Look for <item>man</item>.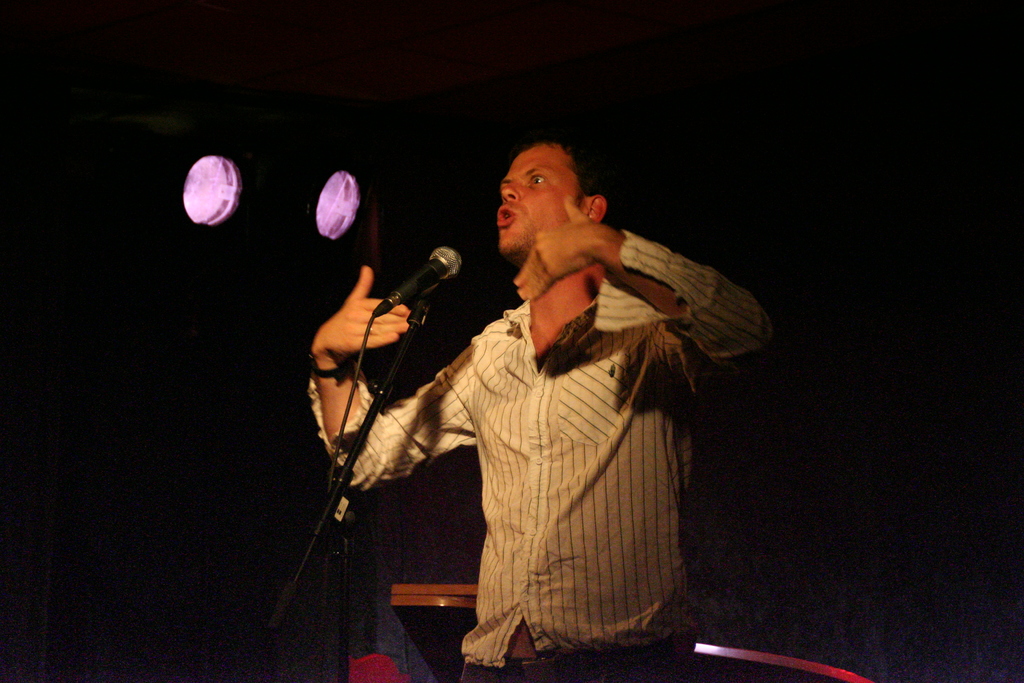
Found: box=[308, 101, 780, 657].
